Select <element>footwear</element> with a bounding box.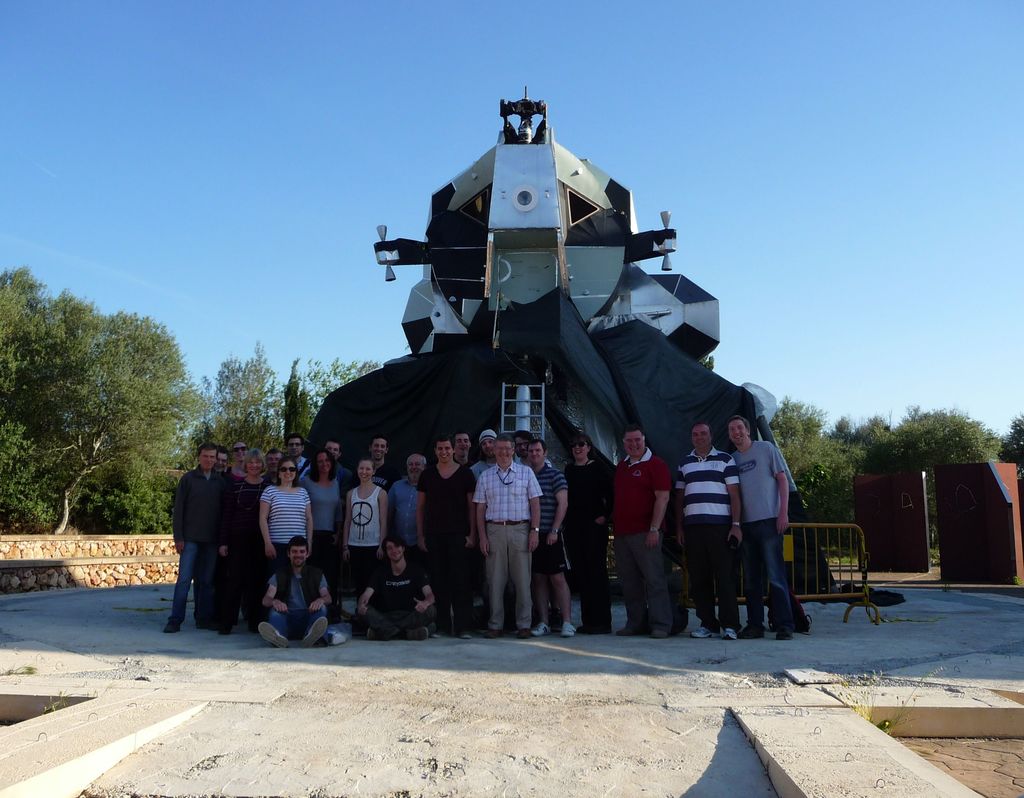
x1=486, y1=630, x2=501, y2=639.
